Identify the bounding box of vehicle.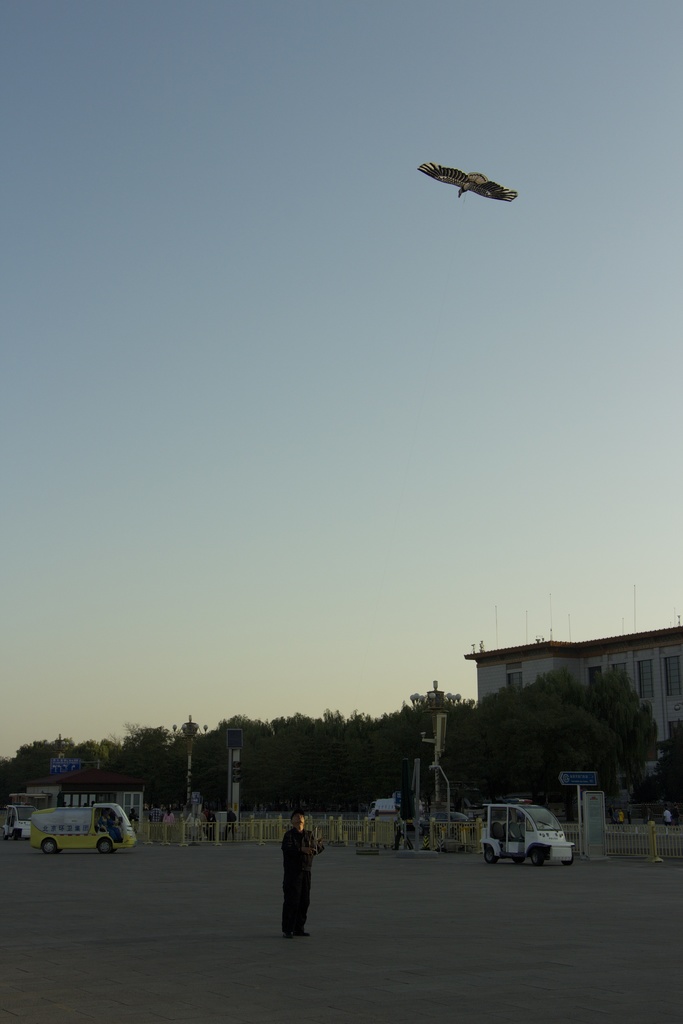
select_region(396, 803, 485, 850).
